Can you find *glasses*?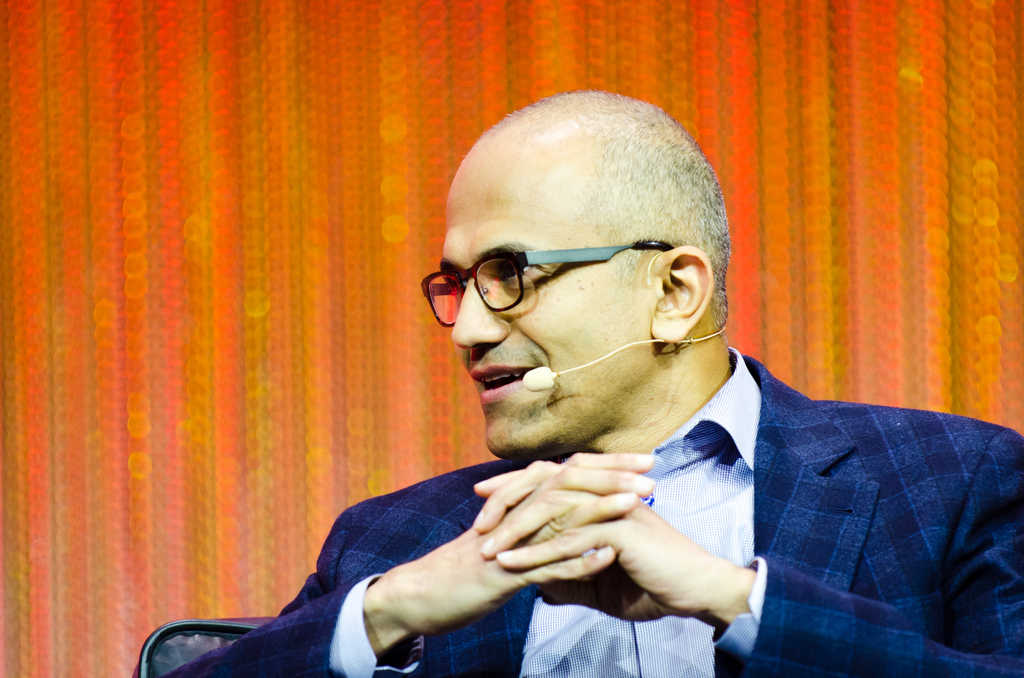
Yes, bounding box: [435, 232, 716, 323].
